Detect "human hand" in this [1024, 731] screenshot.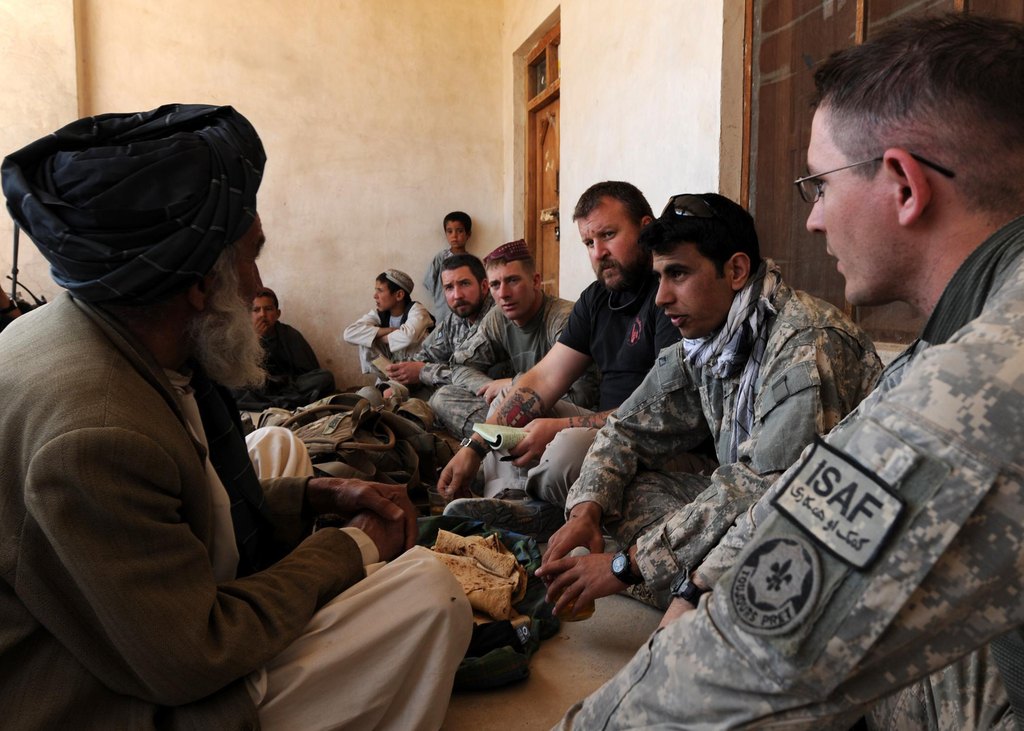
Detection: 660/597/695/631.
